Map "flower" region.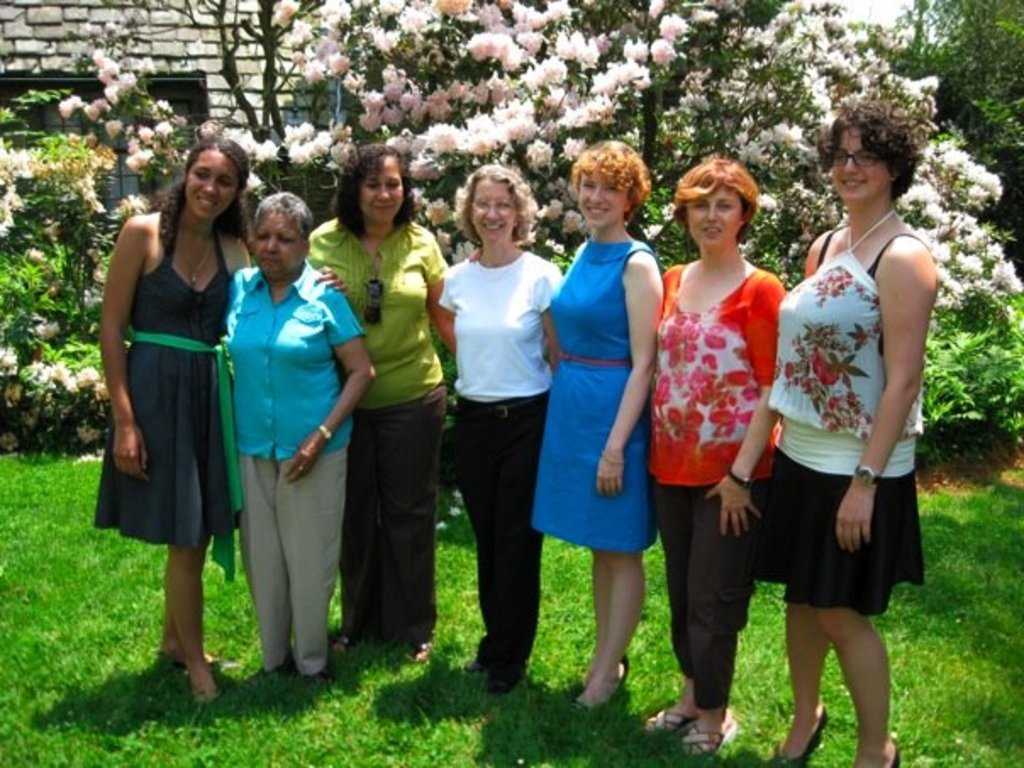
Mapped to 75/422/103/448.
